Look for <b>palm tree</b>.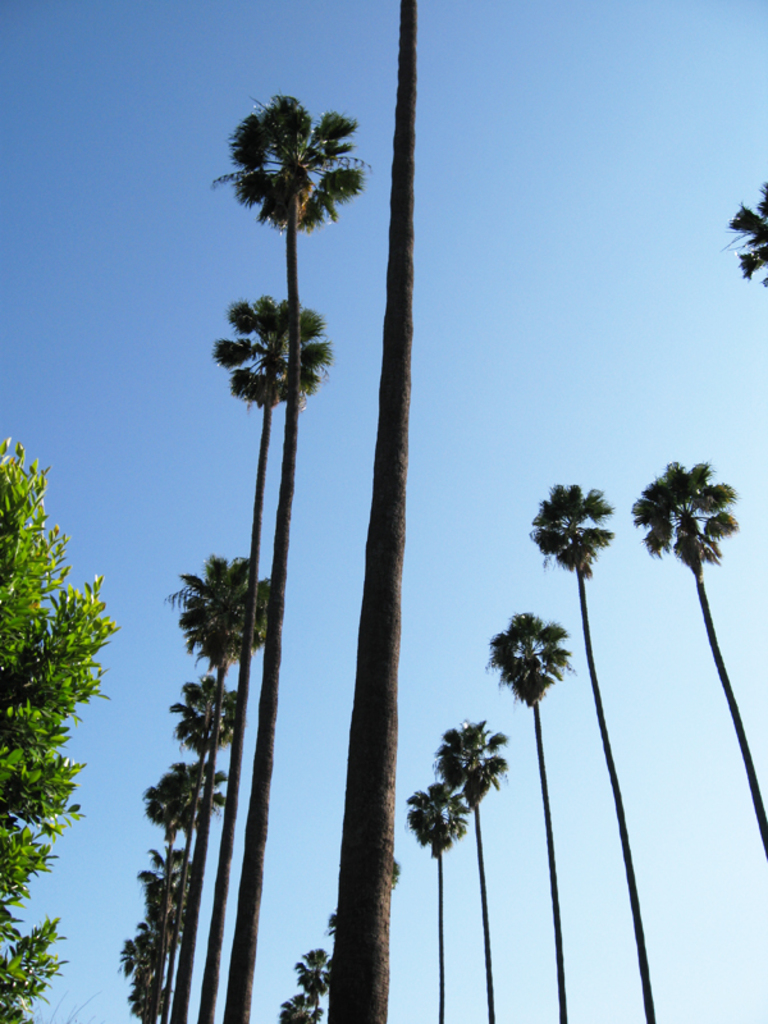
Found: region(136, 838, 243, 997).
